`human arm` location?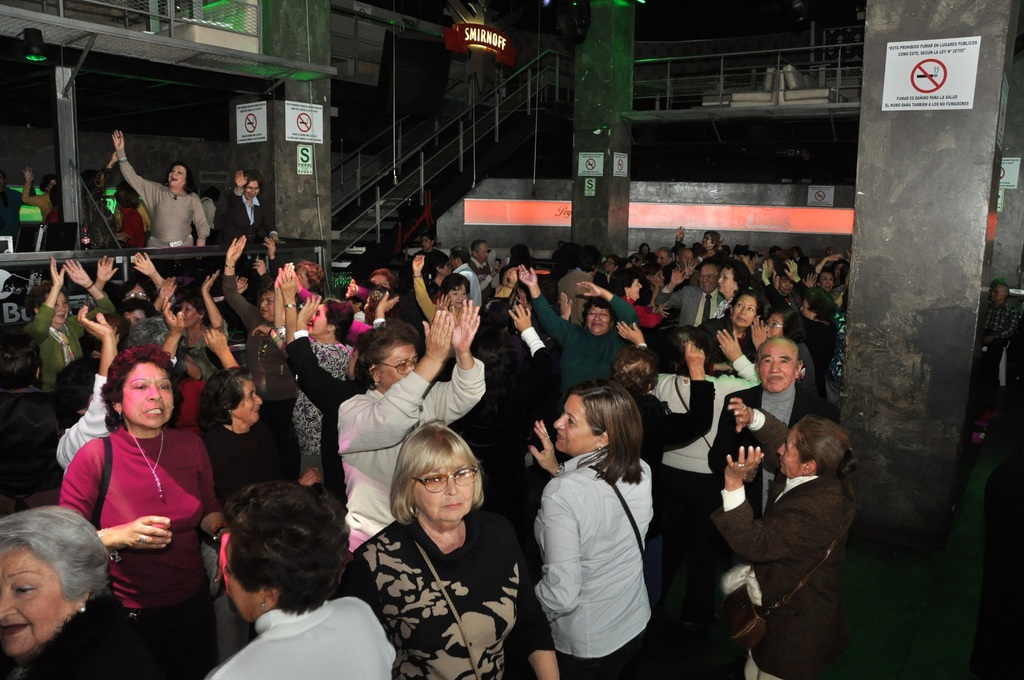
[left=727, top=391, right=804, bottom=465]
